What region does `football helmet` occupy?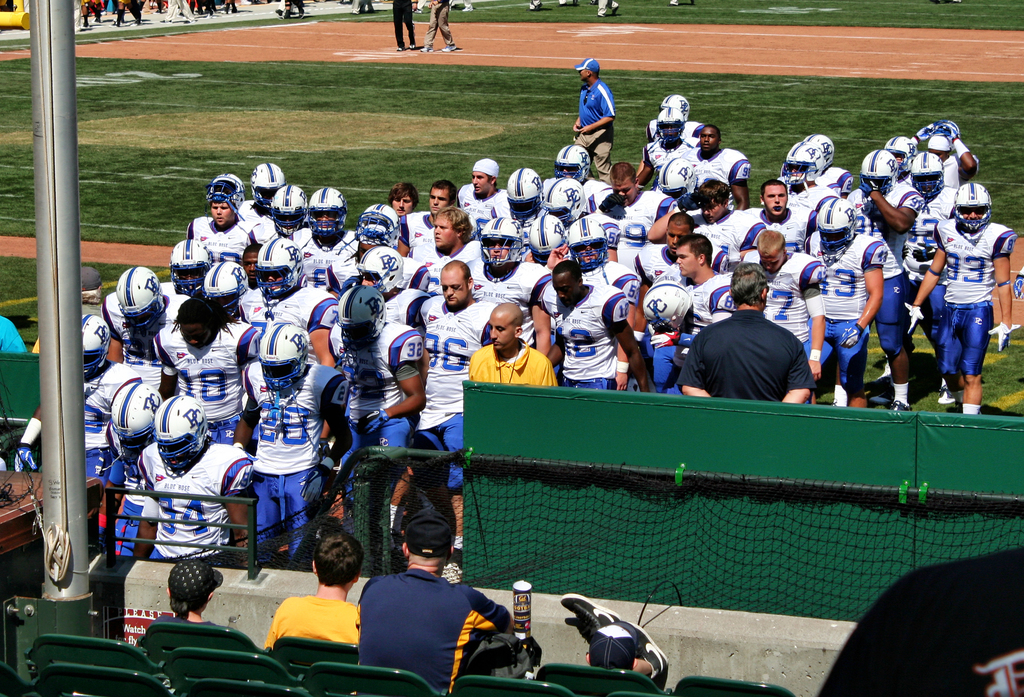
(x1=253, y1=323, x2=306, y2=389).
